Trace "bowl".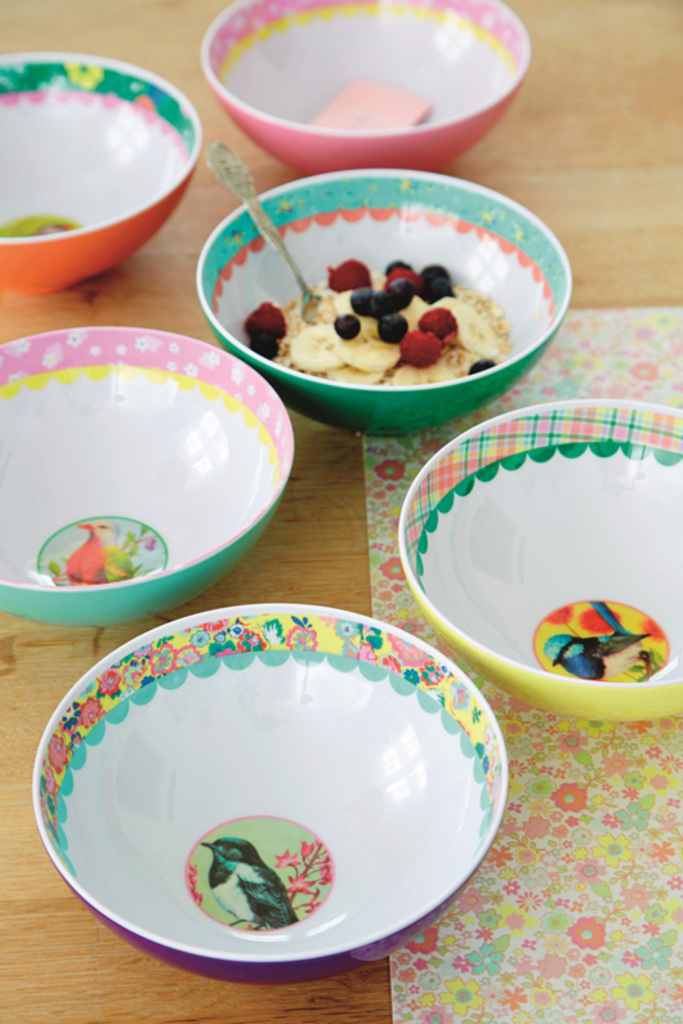
Traced to pyautogui.locateOnScreen(0, 50, 201, 296).
